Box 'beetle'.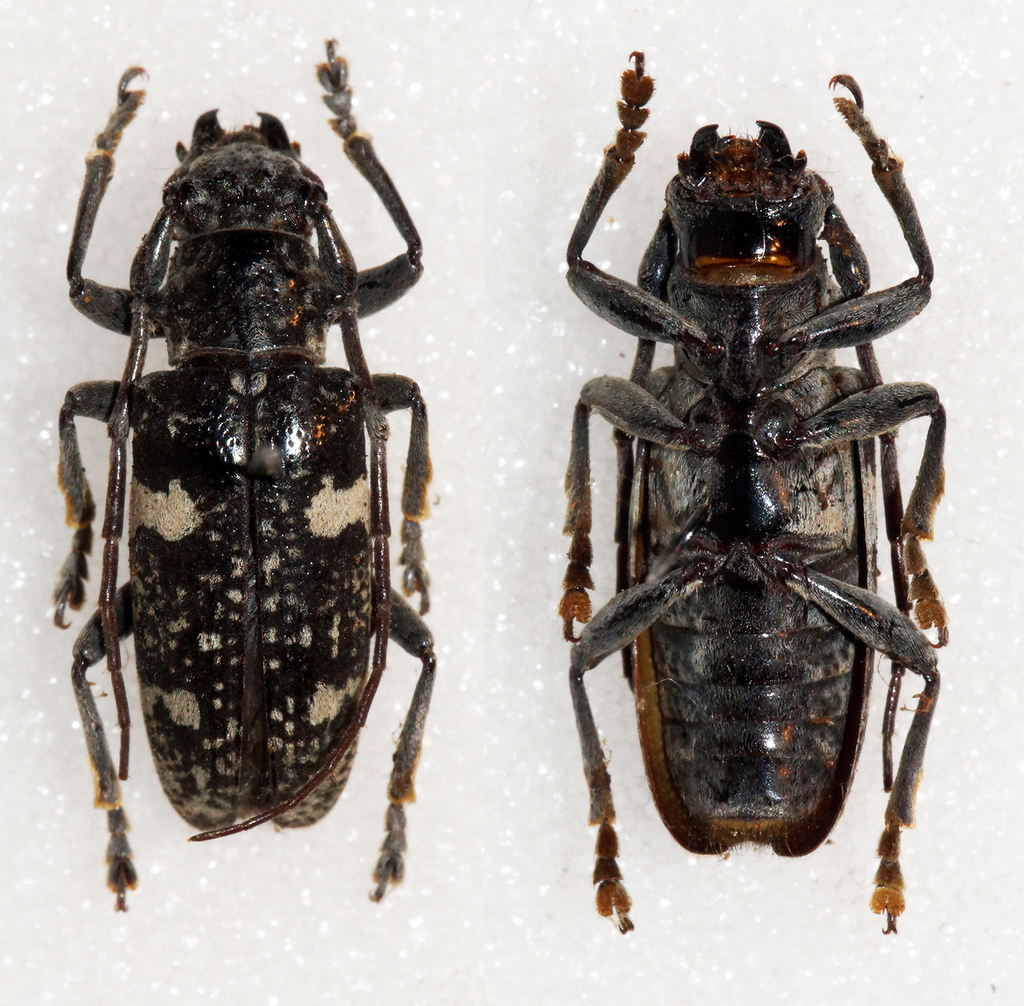
crop(20, 40, 476, 939).
